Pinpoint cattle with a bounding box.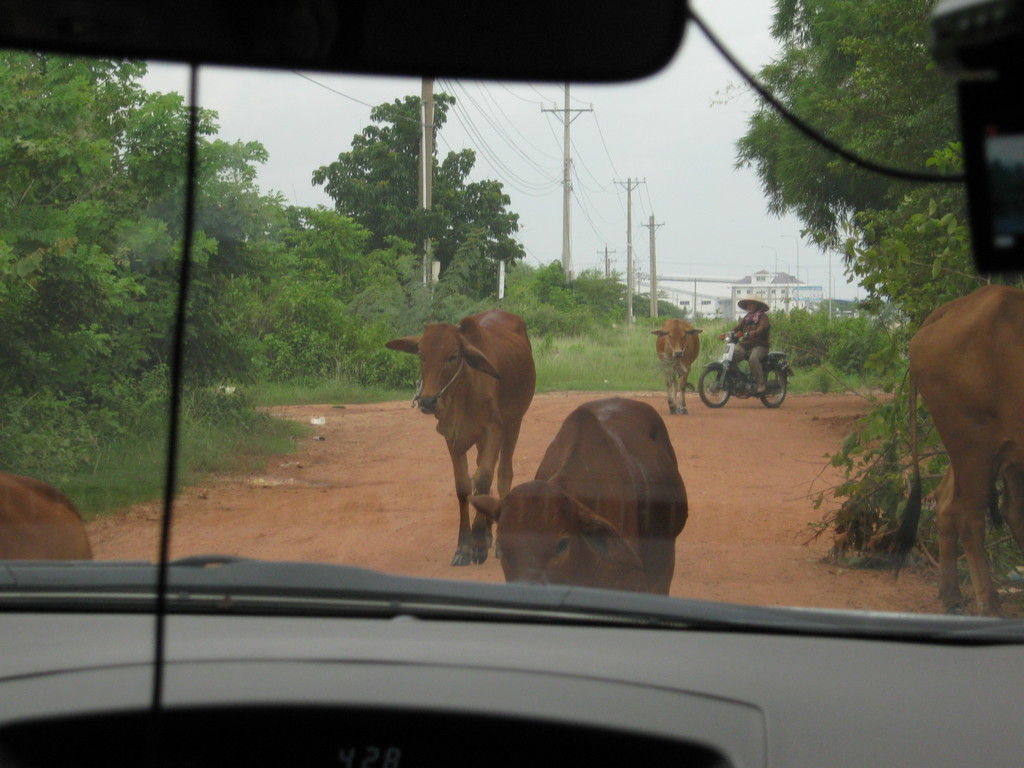
<region>0, 474, 96, 562</region>.
